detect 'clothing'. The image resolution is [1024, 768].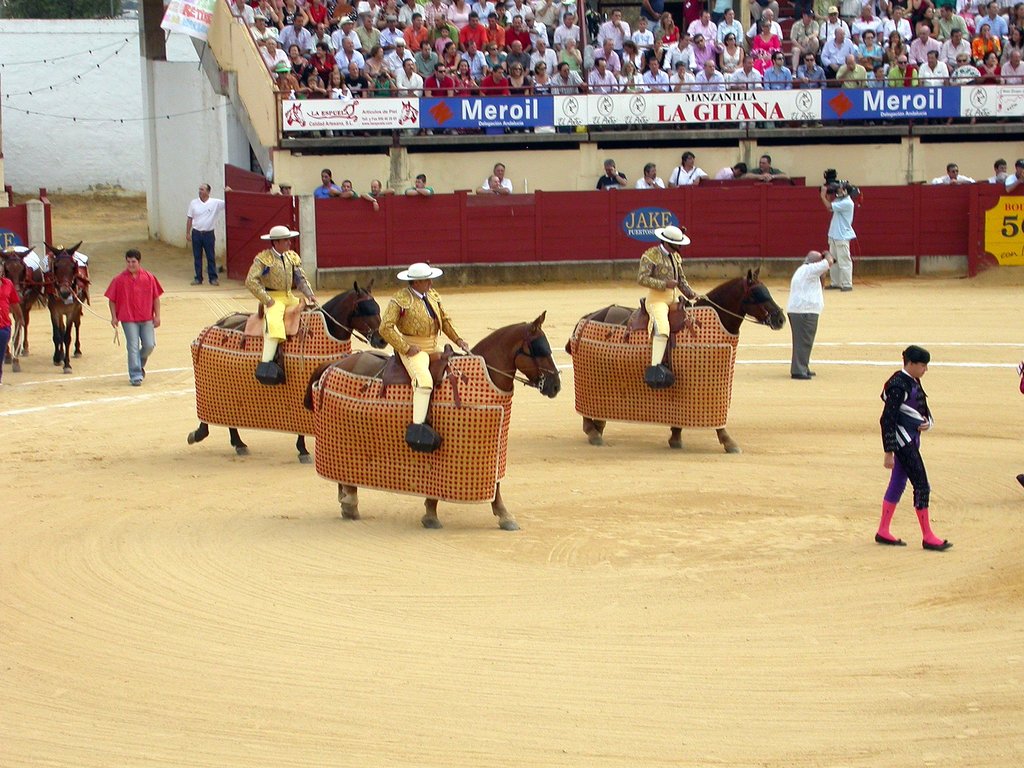
(x1=244, y1=249, x2=313, y2=338).
